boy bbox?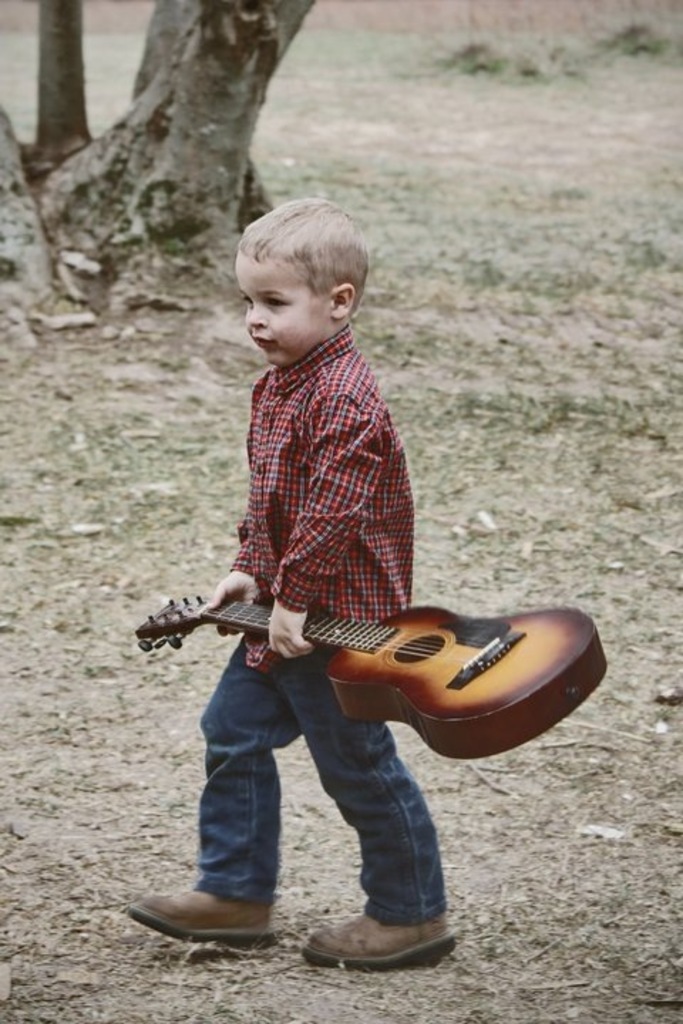
x1=155 y1=212 x2=536 y2=916
